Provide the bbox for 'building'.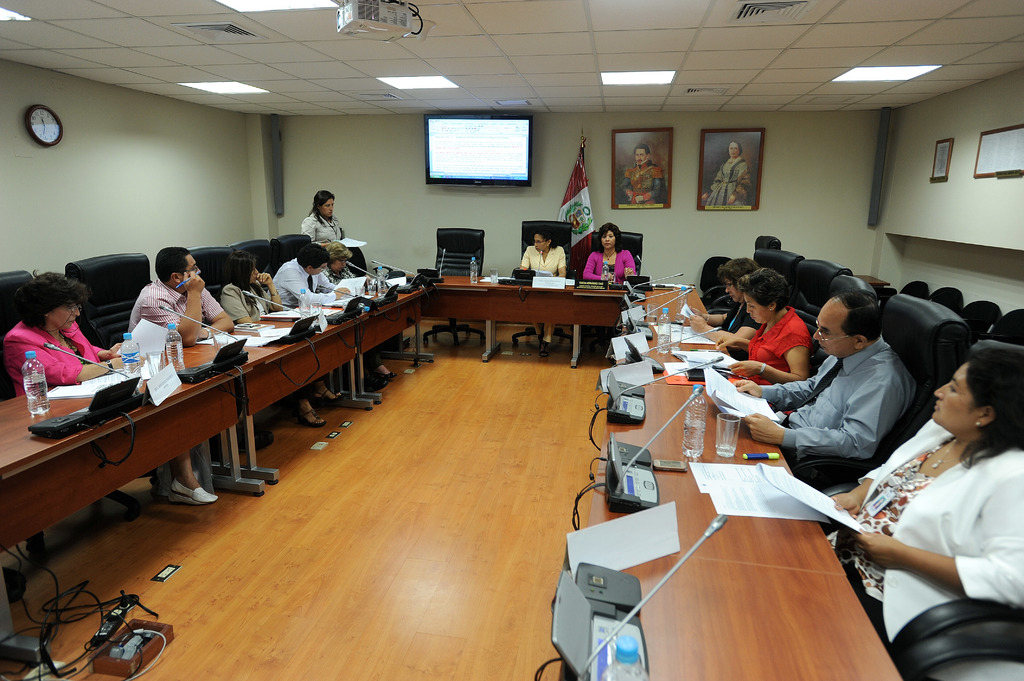
{"x1": 0, "y1": 0, "x2": 1023, "y2": 680}.
